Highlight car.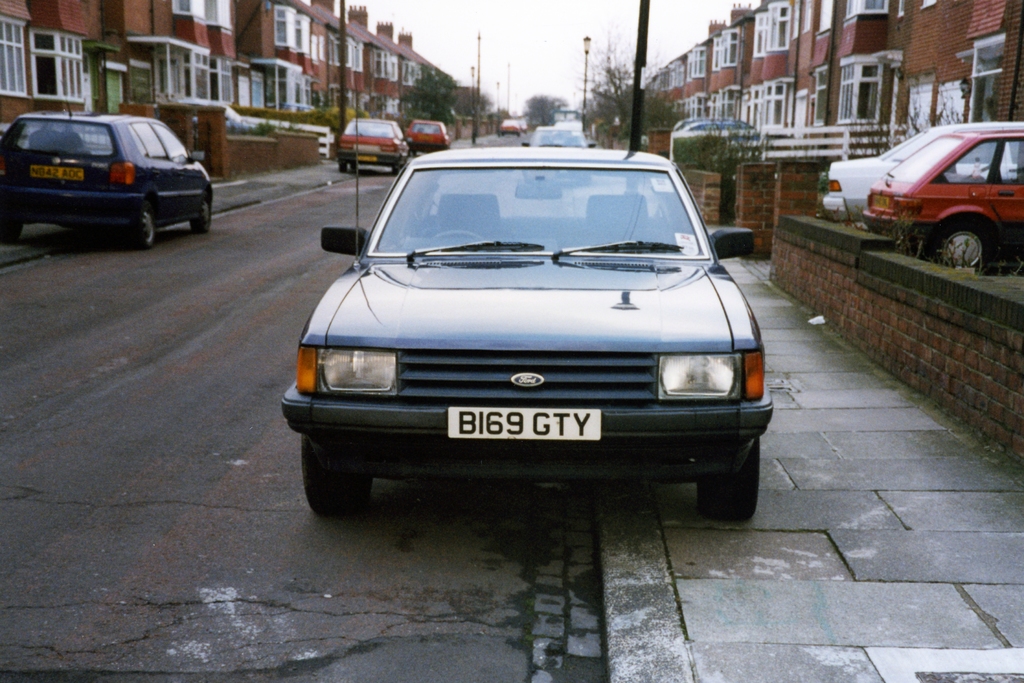
Highlighted region: <box>671,115,729,137</box>.
